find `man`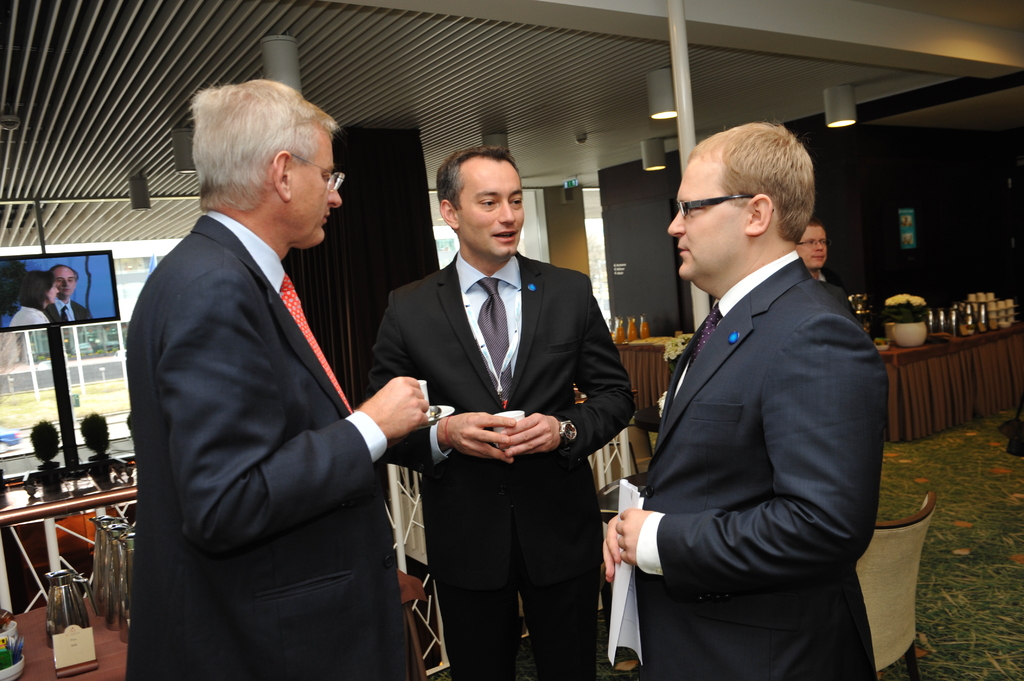
[38, 260, 86, 328]
